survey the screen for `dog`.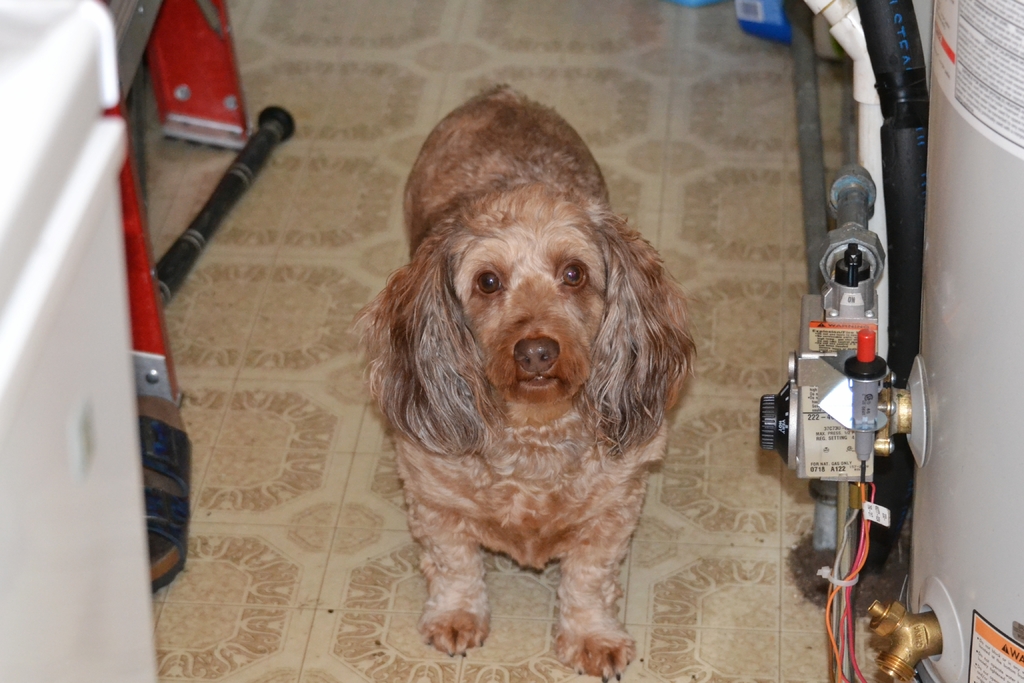
Survey found: bbox(347, 80, 700, 682).
